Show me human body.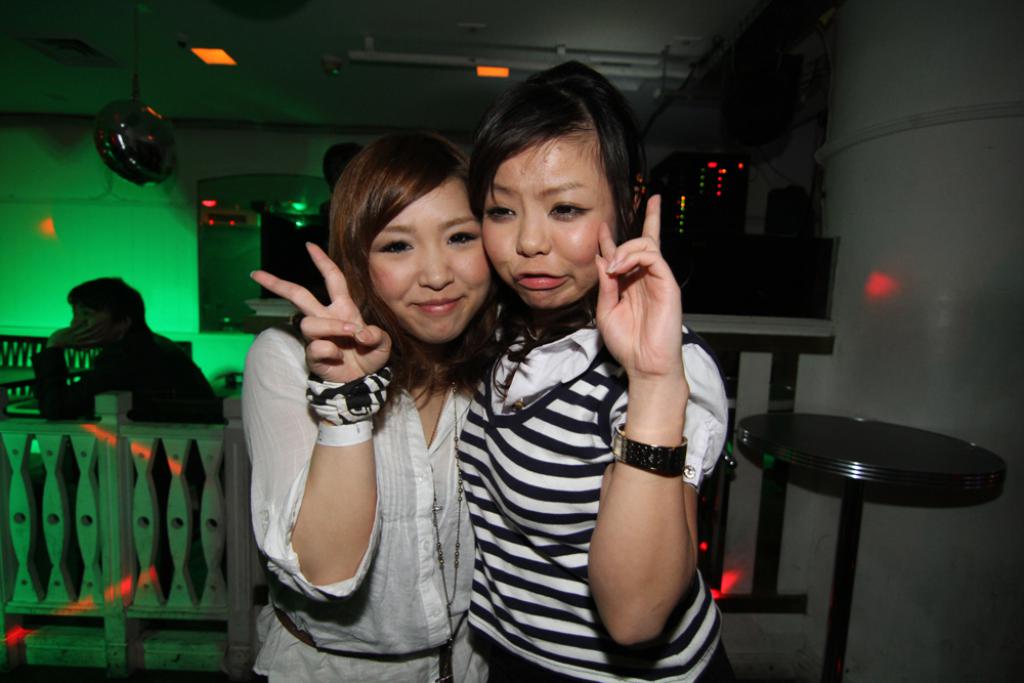
human body is here: left=447, top=39, right=748, bottom=682.
